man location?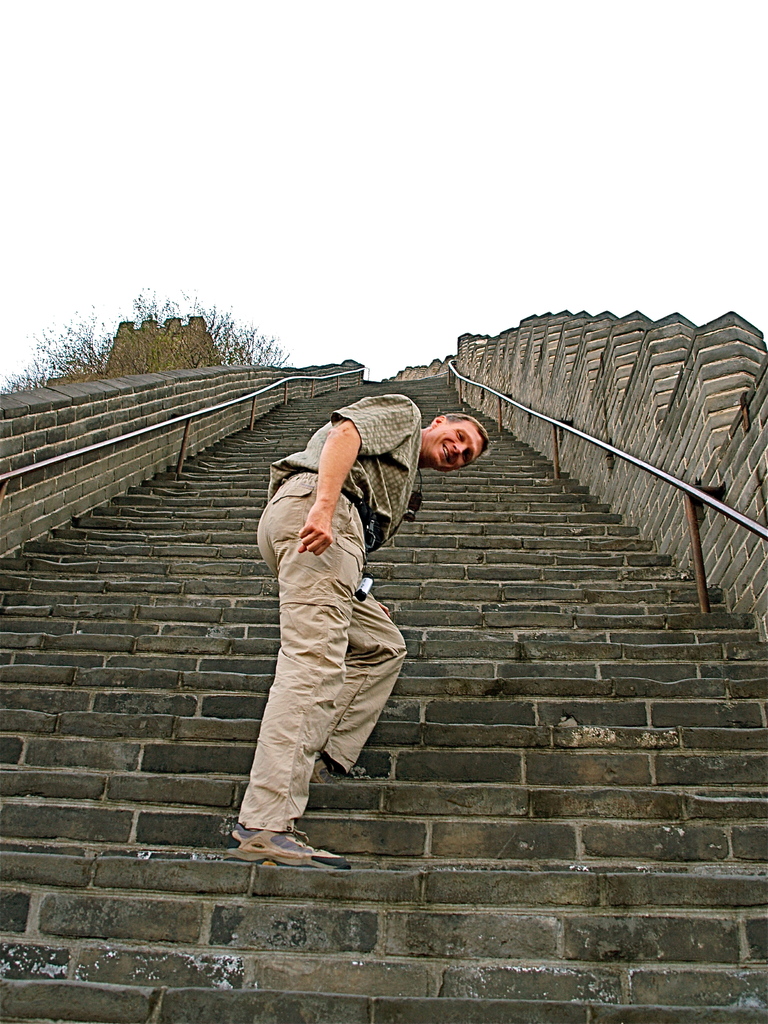
[x1=209, y1=424, x2=465, y2=840]
